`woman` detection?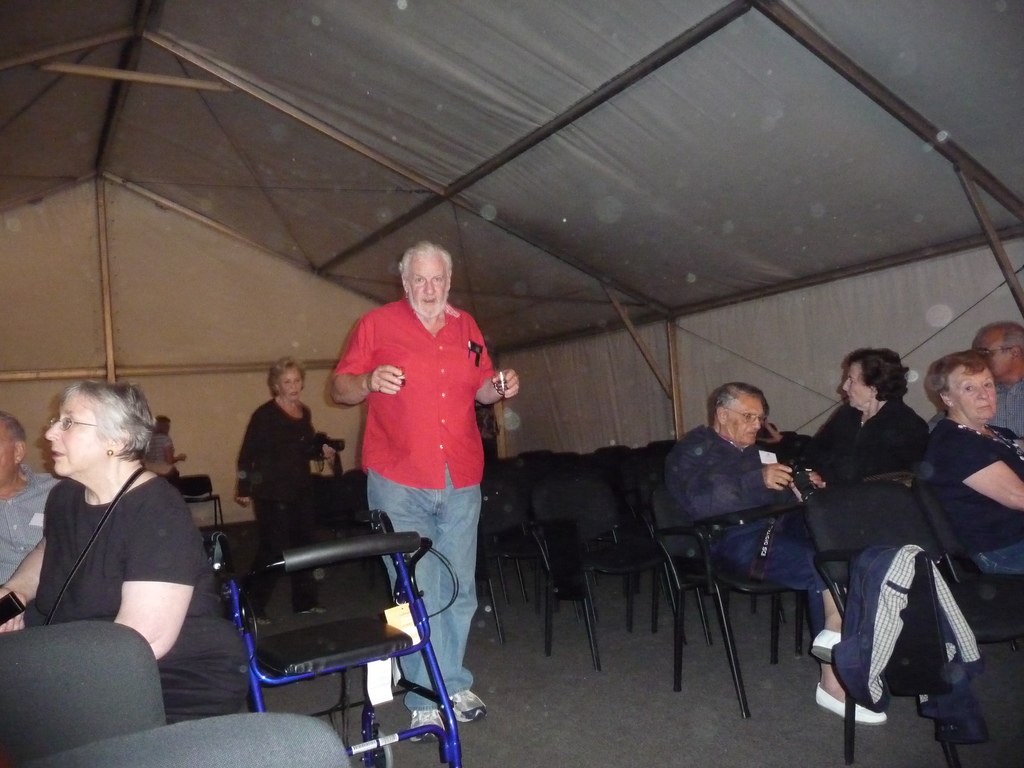
bbox=[135, 415, 186, 490]
